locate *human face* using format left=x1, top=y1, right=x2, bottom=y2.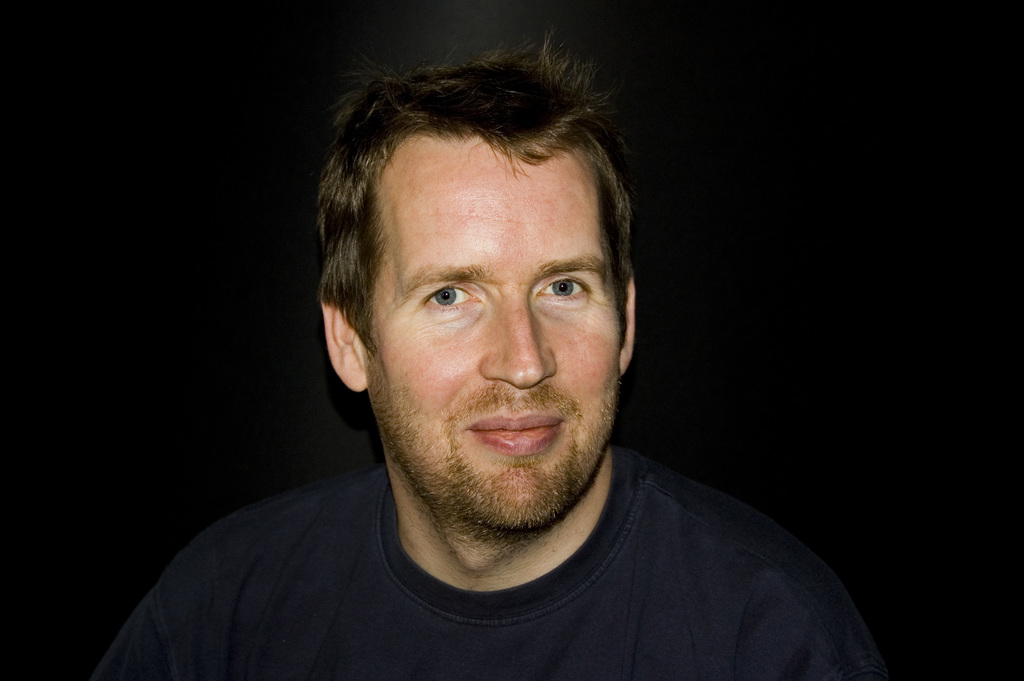
left=360, top=152, right=616, bottom=535.
